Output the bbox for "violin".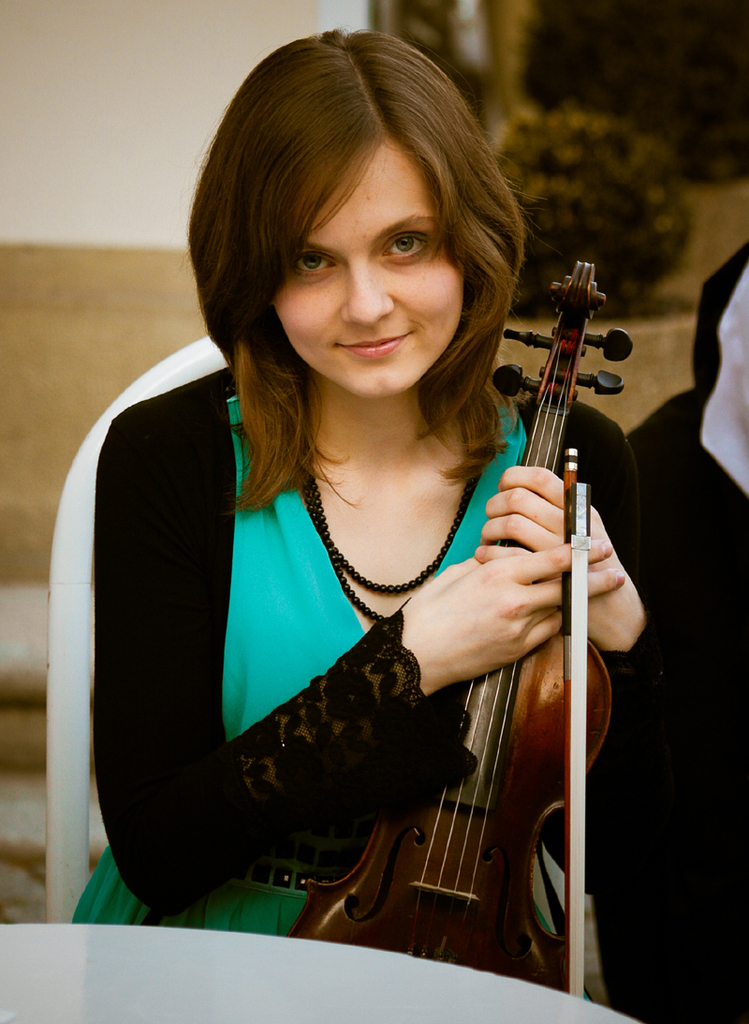
Rect(190, 213, 625, 959).
